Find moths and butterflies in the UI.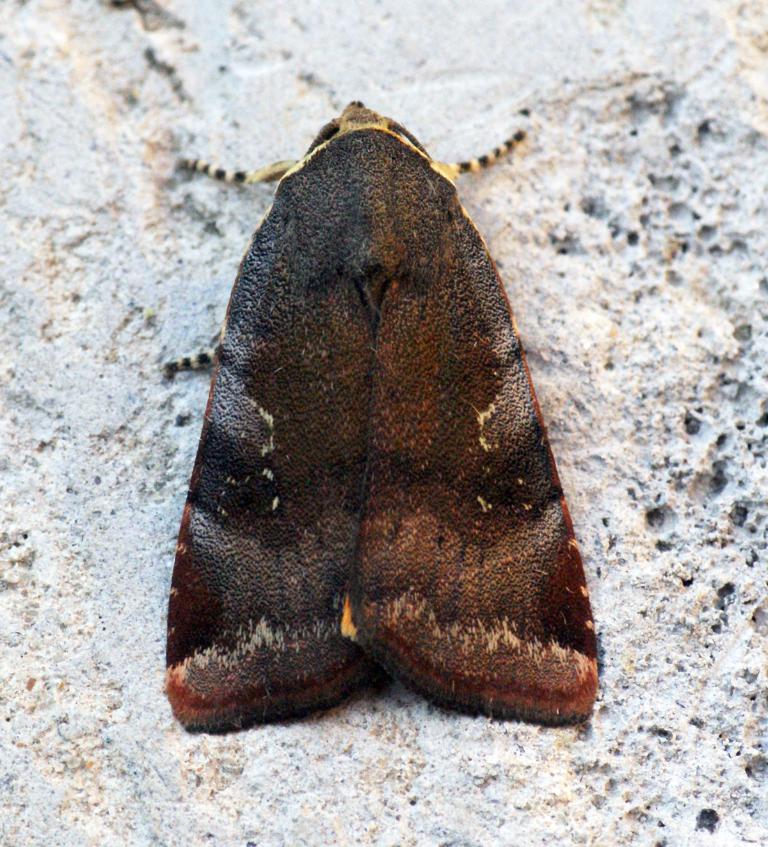
UI element at select_region(143, 93, 602, 733).
